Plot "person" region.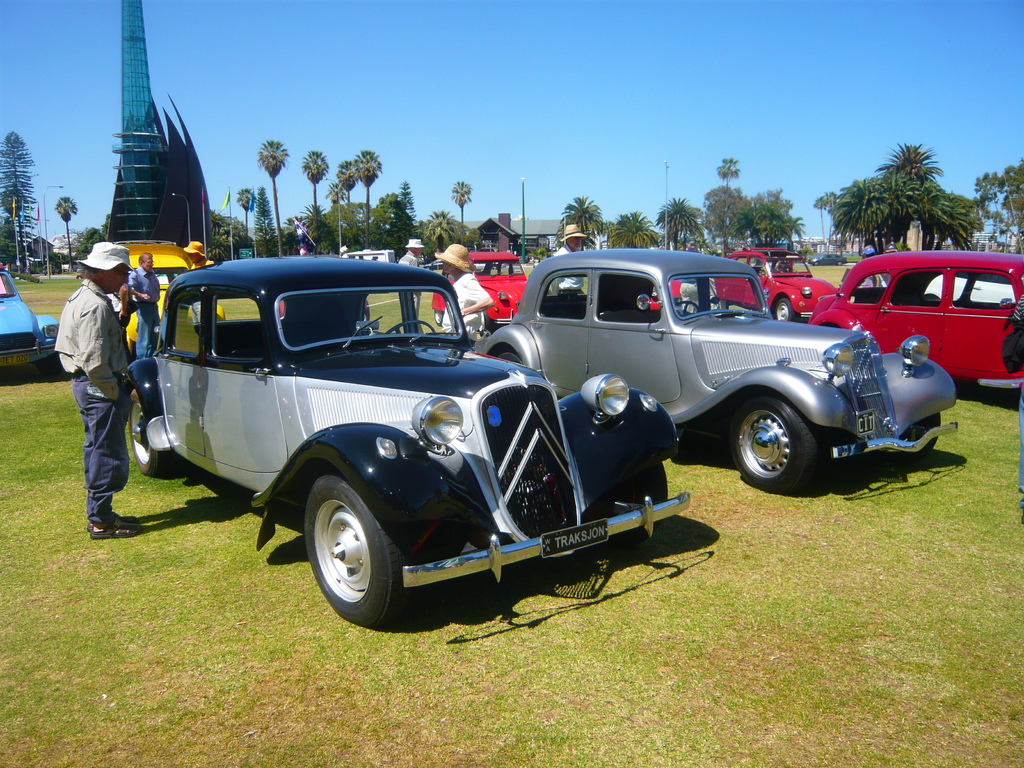
Plotted at pyautogui.locateOnScreen(127, 250, 159, 356).
